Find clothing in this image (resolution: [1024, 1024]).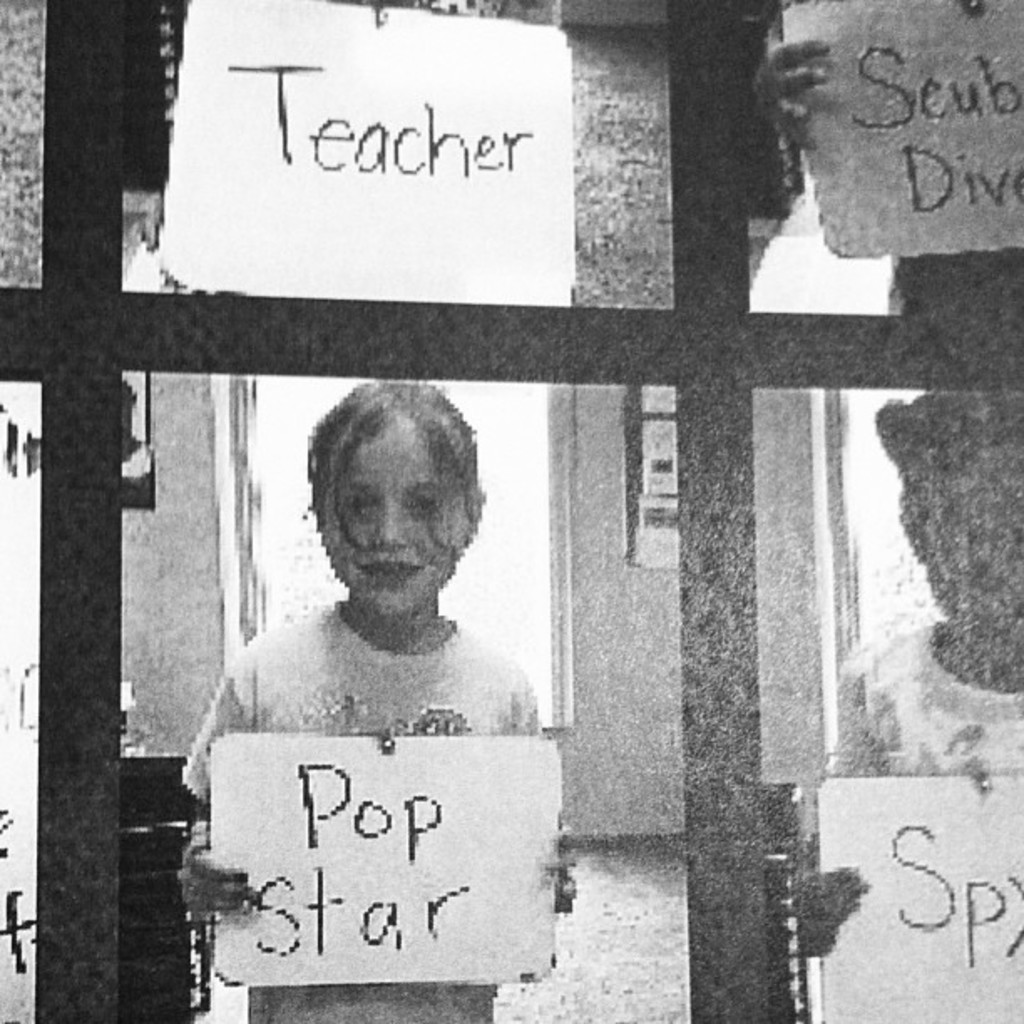
[left=837, top=622, right=1022, bottom=1022].
